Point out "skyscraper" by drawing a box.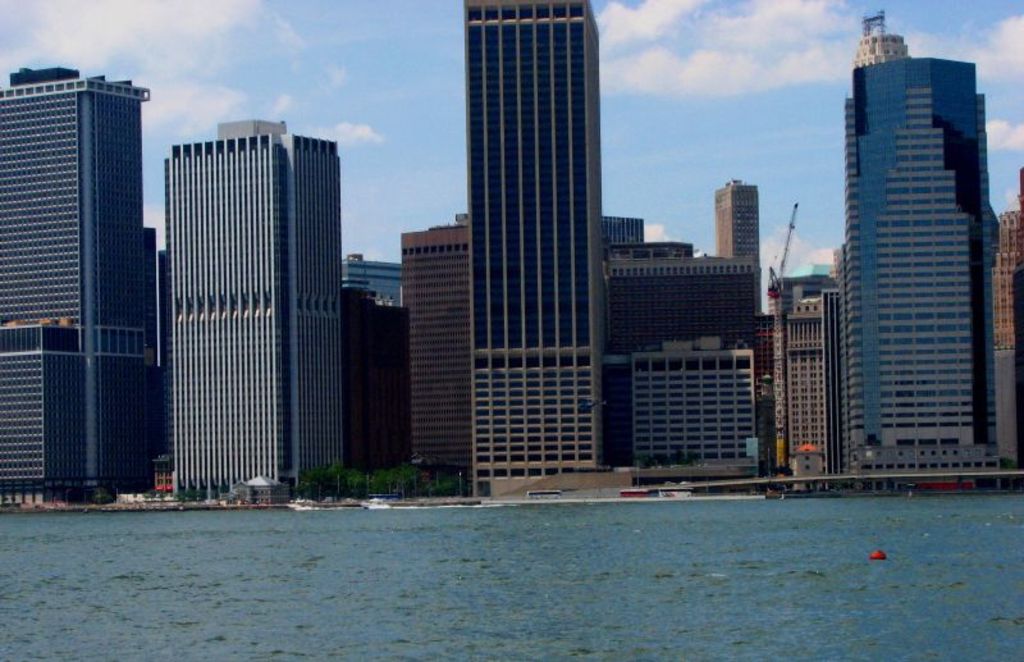
region(701, 173, 765, 323).
